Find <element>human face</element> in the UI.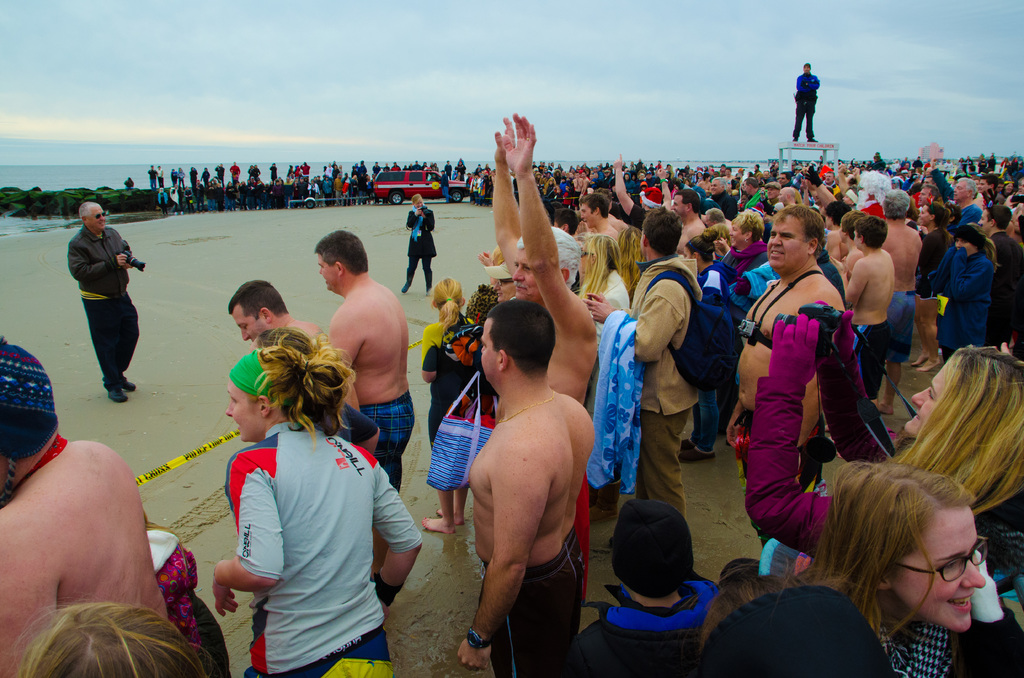
UI element at {"left": 895, "top": 510, "right": 986, "bottom": 631}.
